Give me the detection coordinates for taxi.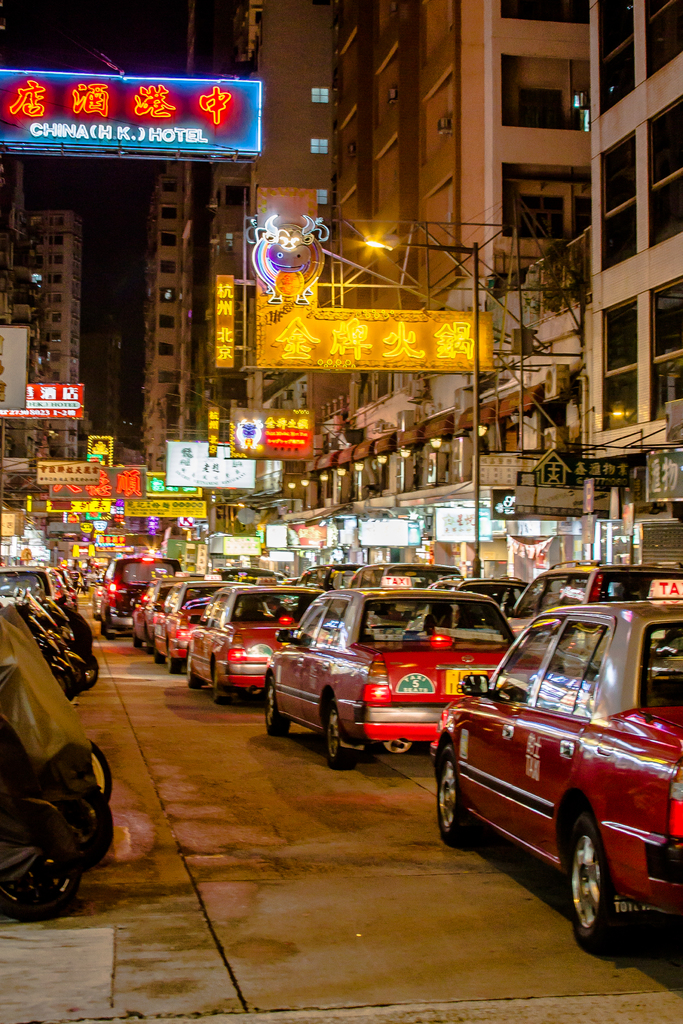
<region>358, 566, 444, 589</region>.
